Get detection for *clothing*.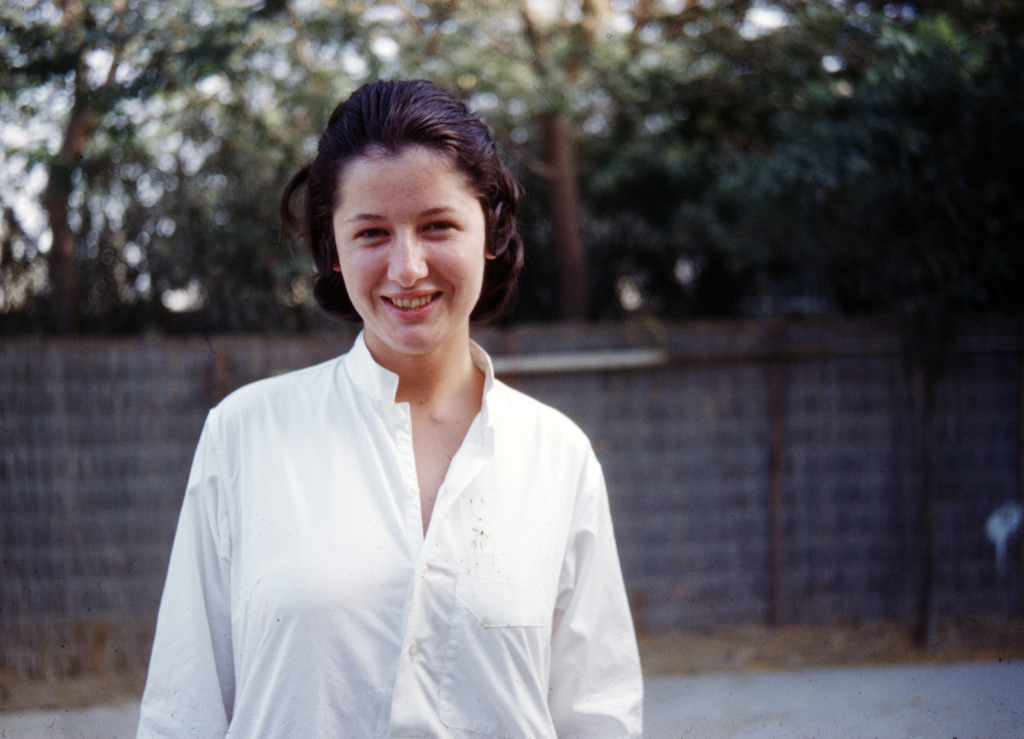
Detection: {"x1": 157, "y1": 289, "x2": 633, "y2": 726}.
